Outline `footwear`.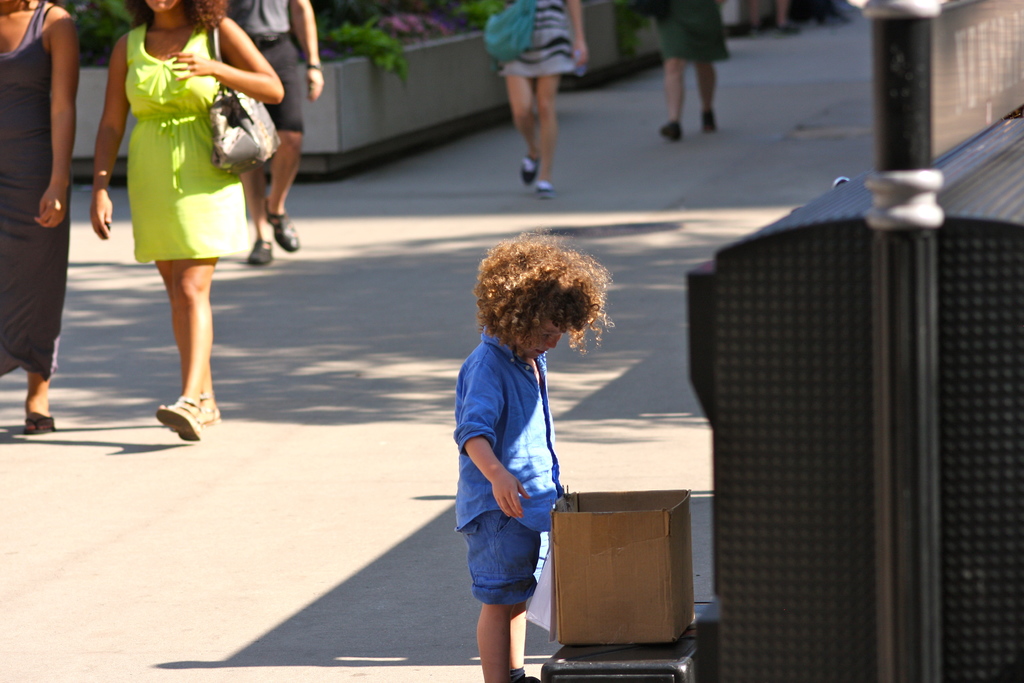
Outline: bbox=(264, 213, 307, 248).
